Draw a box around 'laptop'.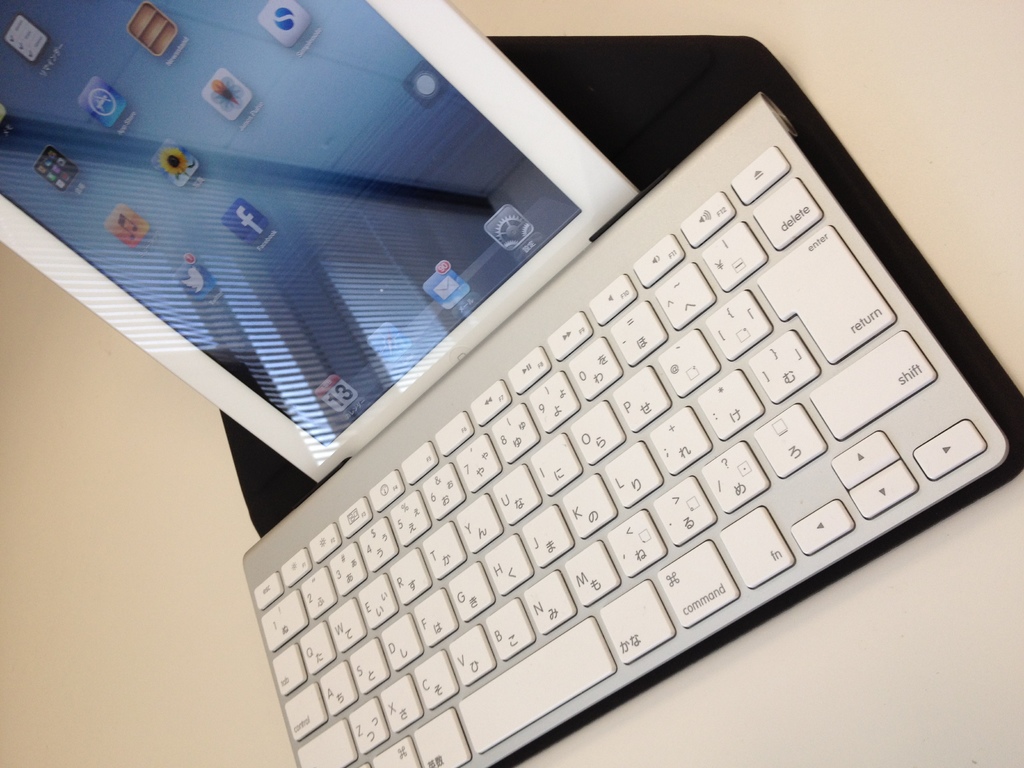
{"x1": 35, "y1": 0, "x2": 998, "y2": 767}.
